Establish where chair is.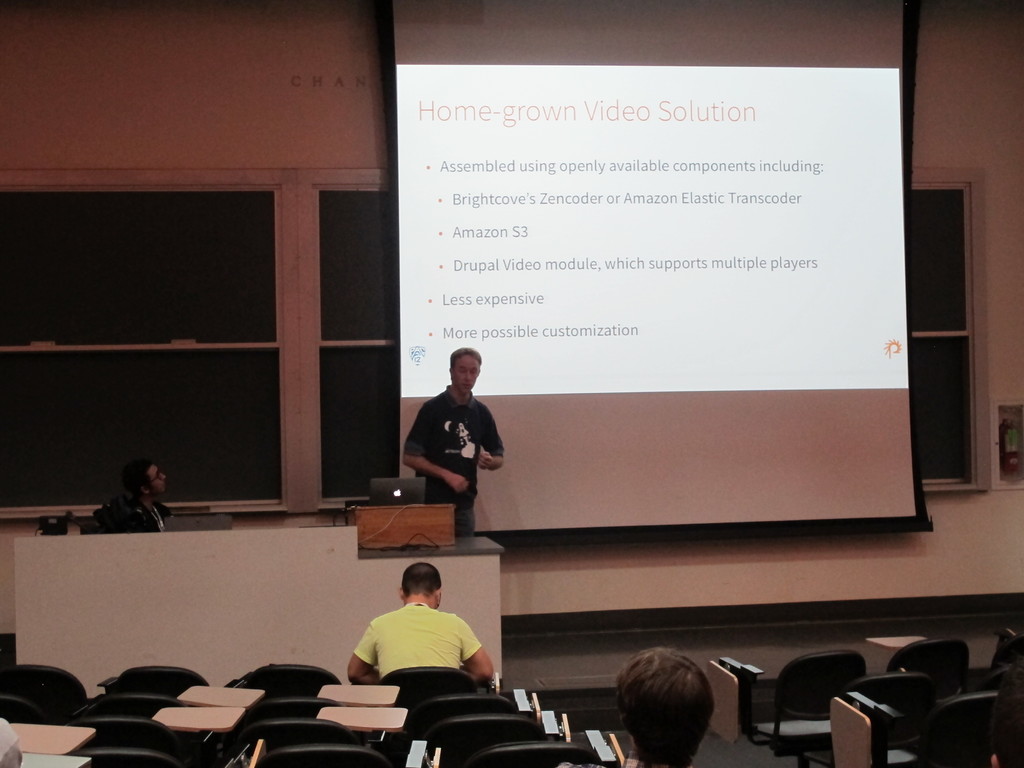
Established at box(246, 684, 396, 717).
